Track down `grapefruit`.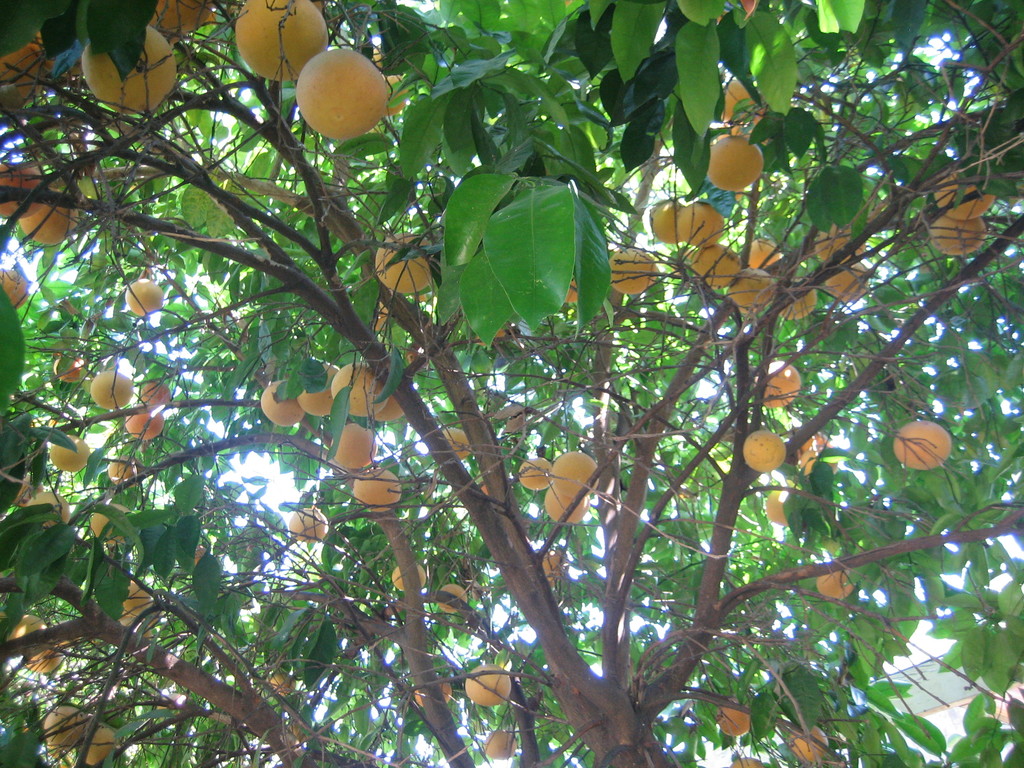
Tracked to x1=0 y1=164 x2=43 y2=216.
